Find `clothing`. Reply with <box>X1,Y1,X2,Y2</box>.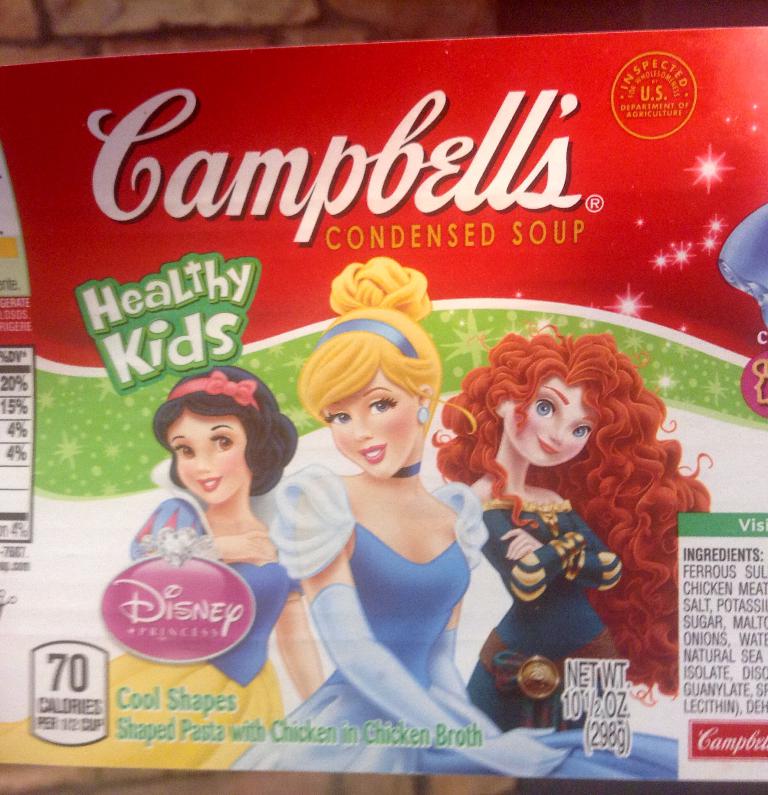
<box>228,464,681,779</box>.
